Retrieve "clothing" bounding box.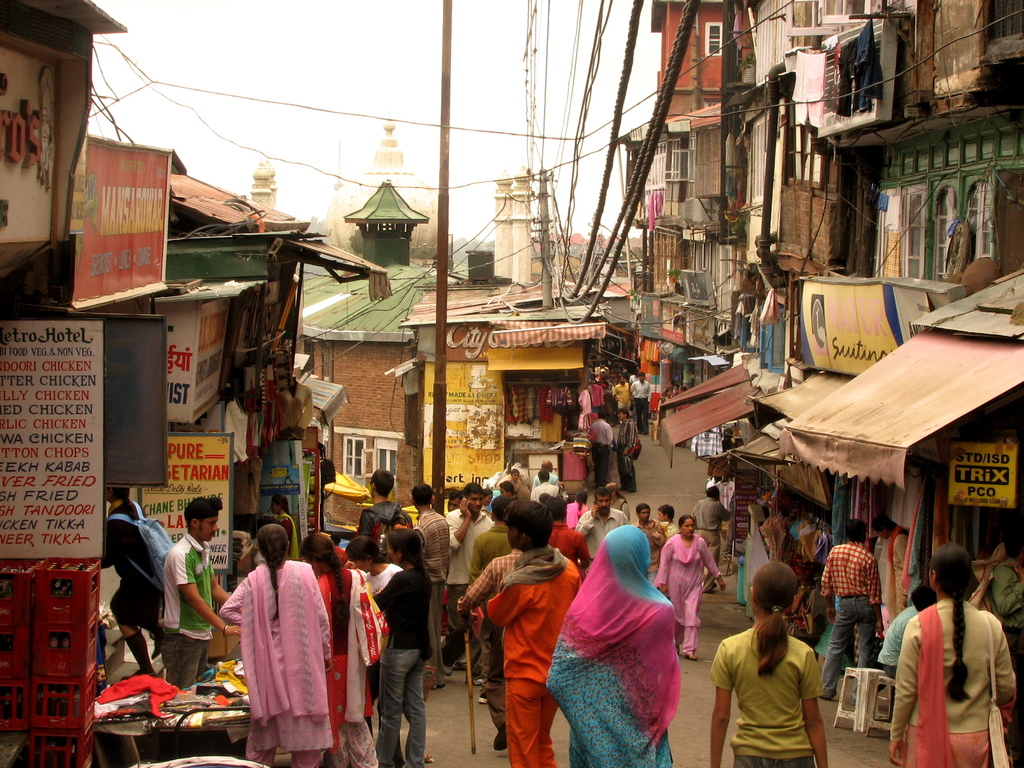
Bounding box: [612,495,630,517].
